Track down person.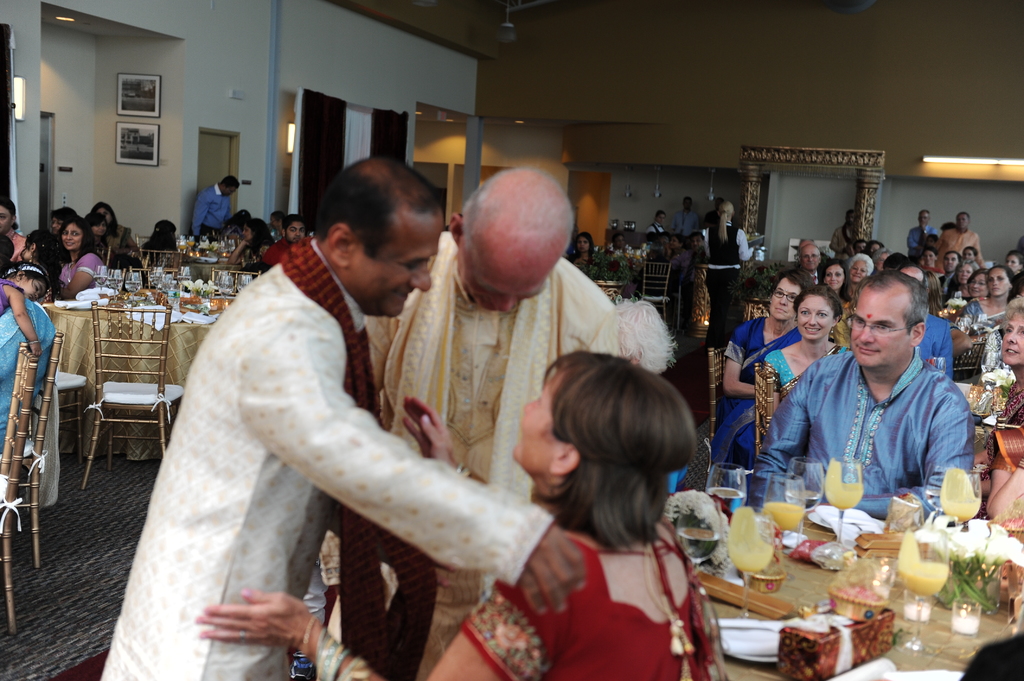
Tracked to <region>704, 195, 758, 275</region>.
